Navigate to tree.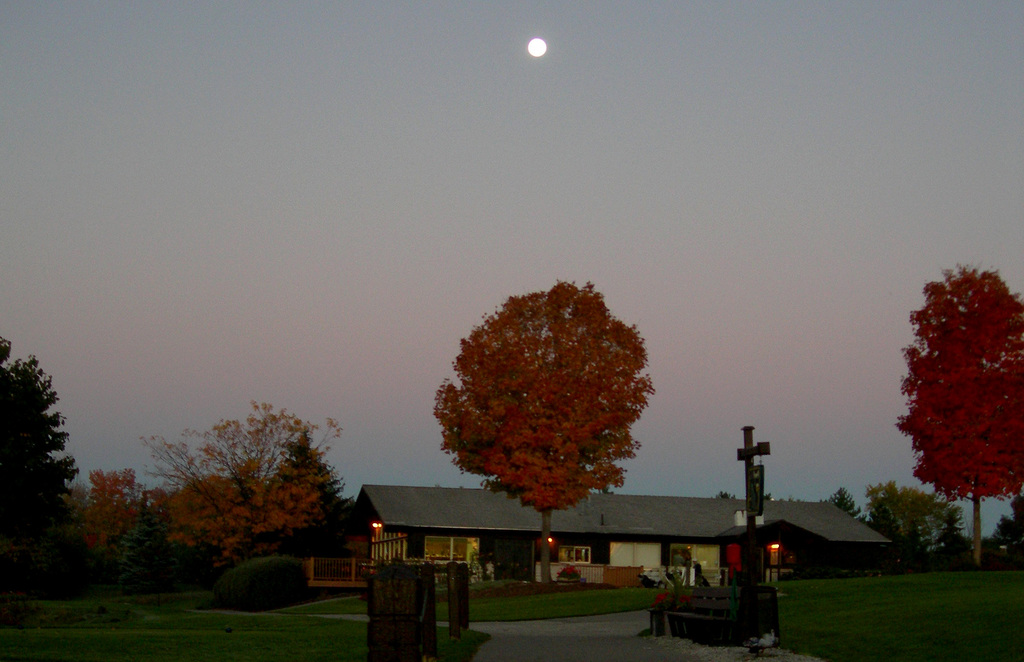
Navigation target: <box>139,396,350,604</box>.
